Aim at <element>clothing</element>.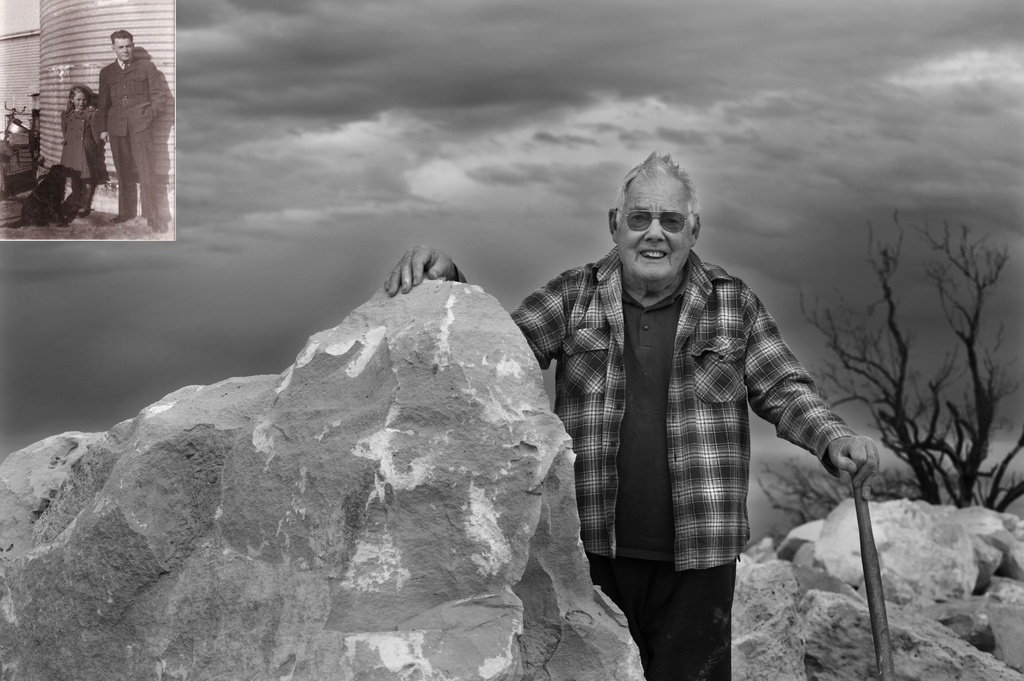
Aimed at locate(56, 98, 101, 191).
